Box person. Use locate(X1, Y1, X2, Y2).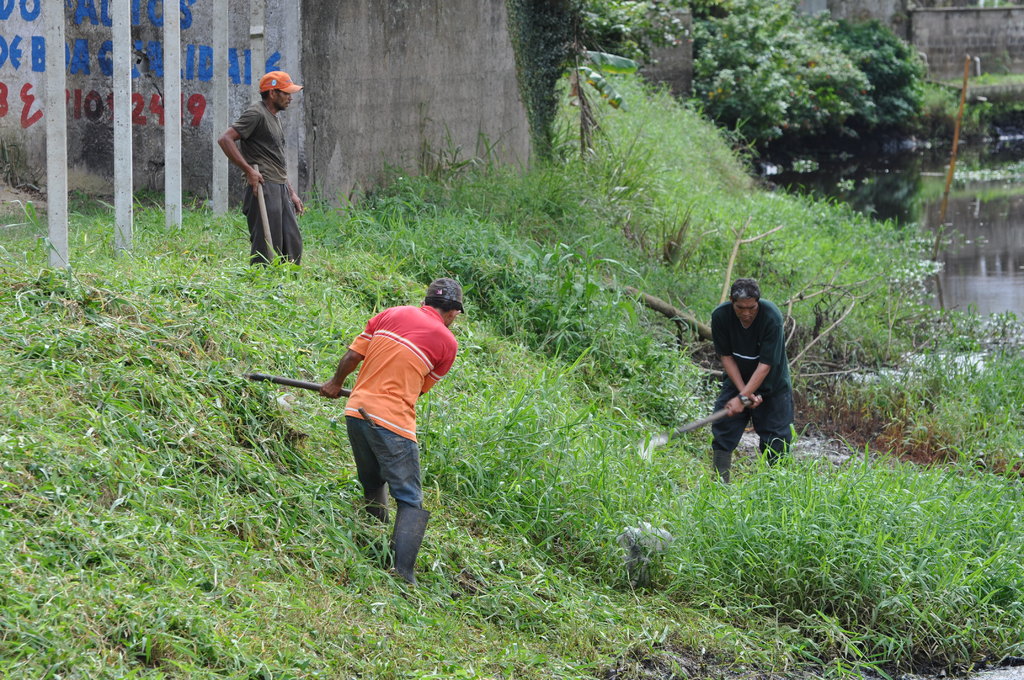
locate(212, 56, 323, 280).
